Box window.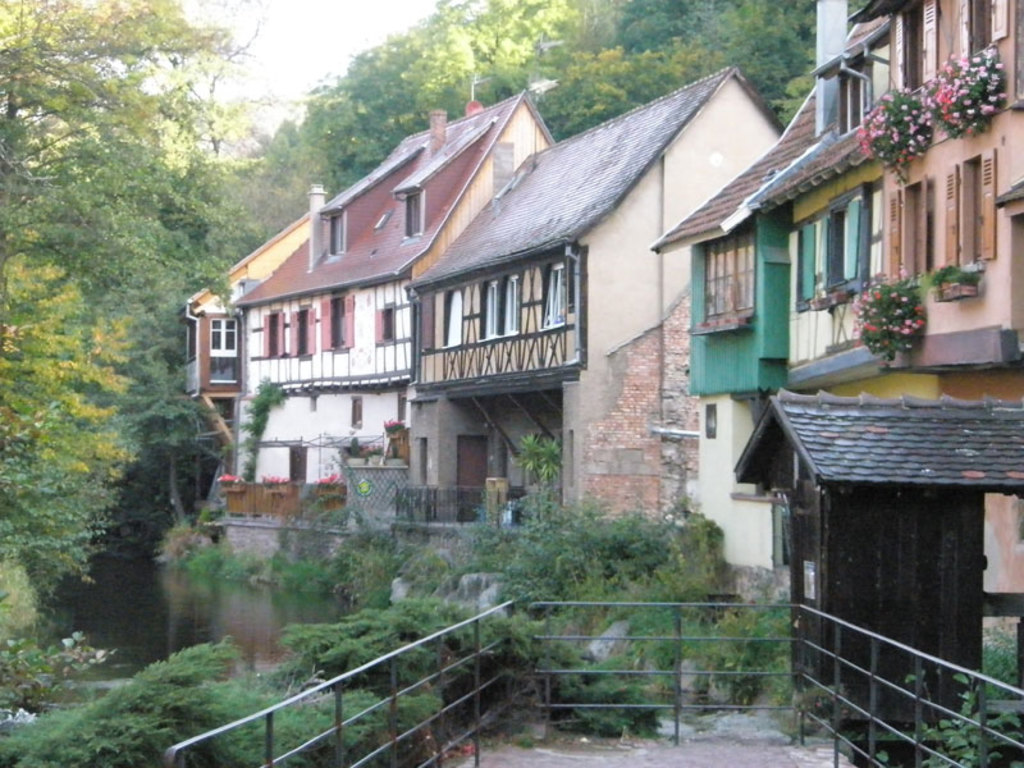
select_region(210, 315, 238, 362).
